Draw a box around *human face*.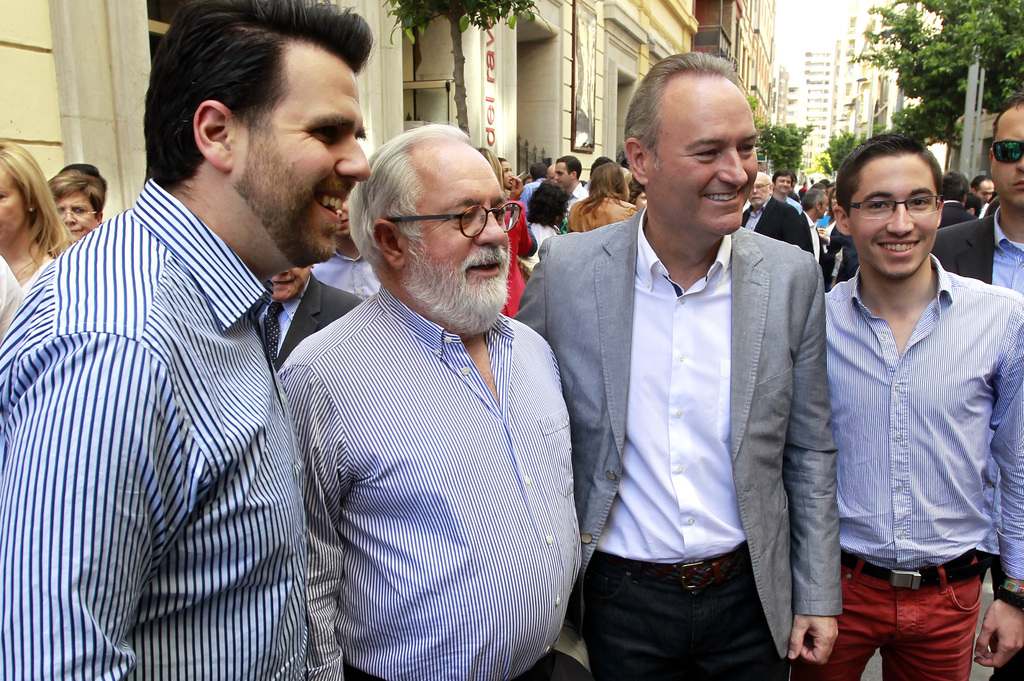
x1=272, y1=267, x2=310, y2=302.
